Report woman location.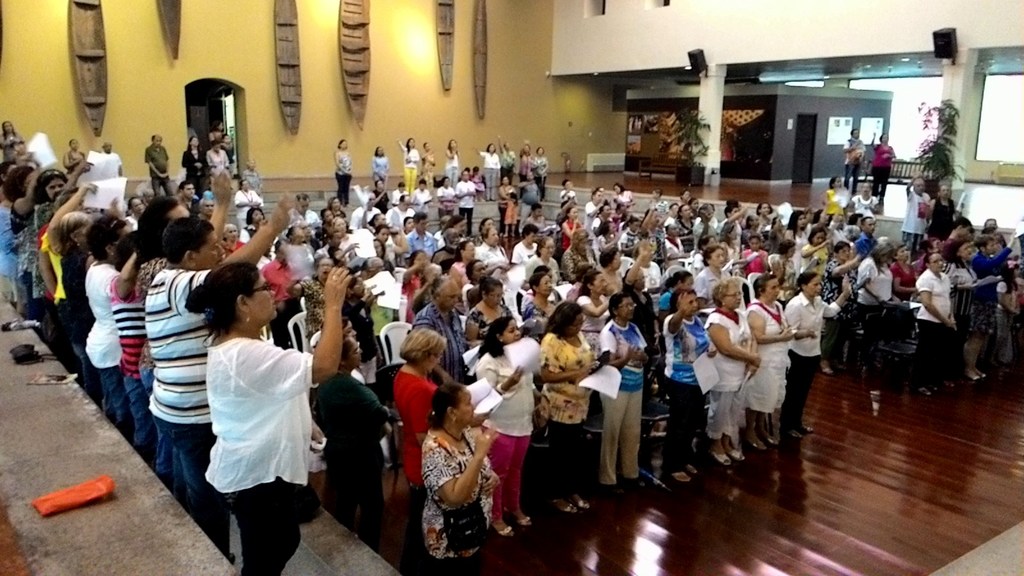
Report: bbox=(788, 269, 852, 440).
